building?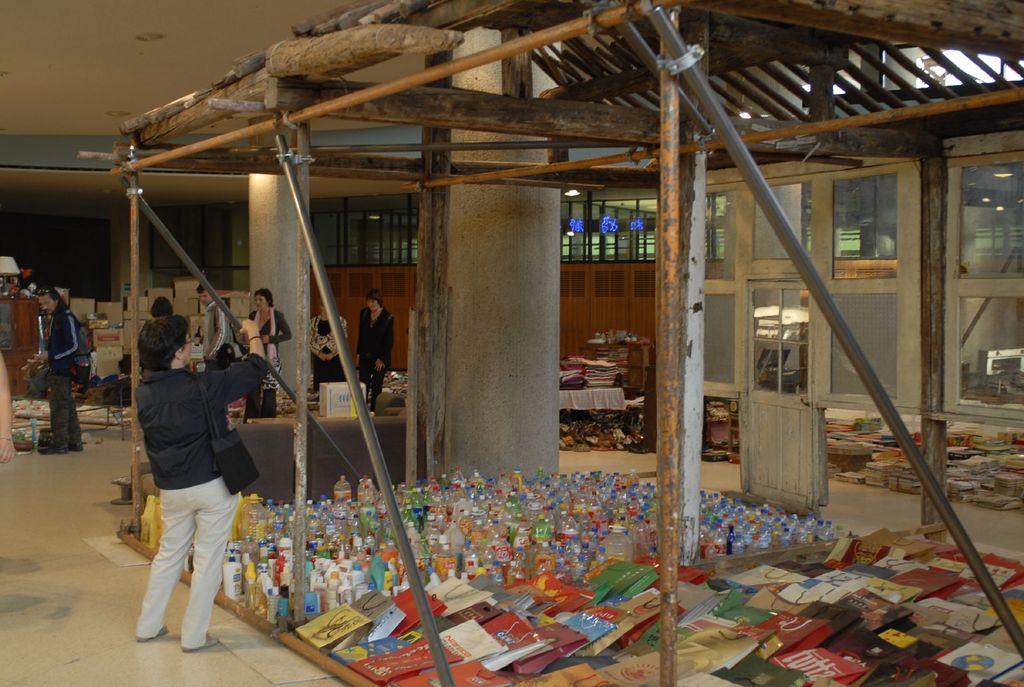
x1=0, y1=0, x2=1023, y2=686
